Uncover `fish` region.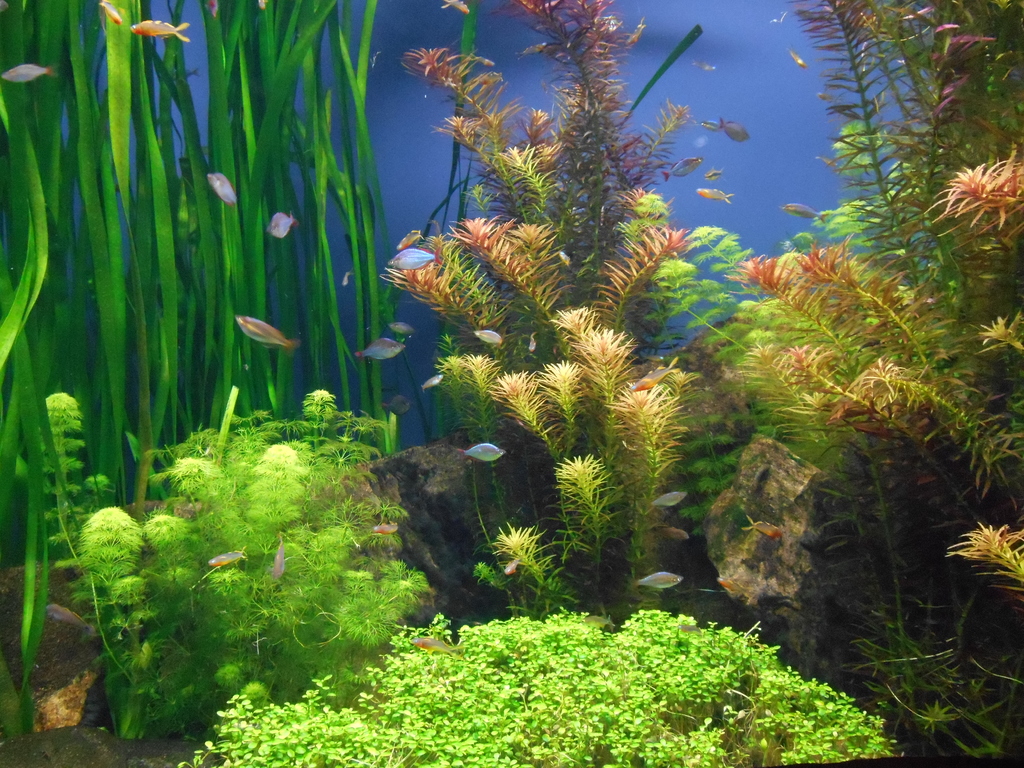
Uncovered: 790, 50, 809, 70.
